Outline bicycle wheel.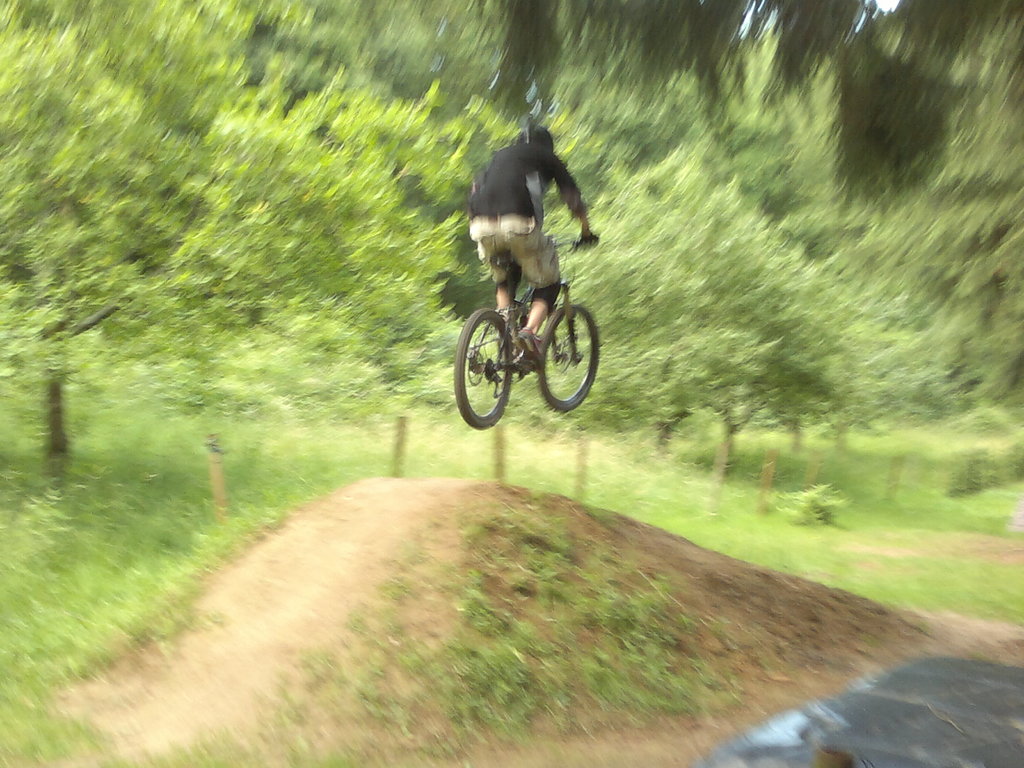
Outline: bbox(451, 305, 516, 431).
